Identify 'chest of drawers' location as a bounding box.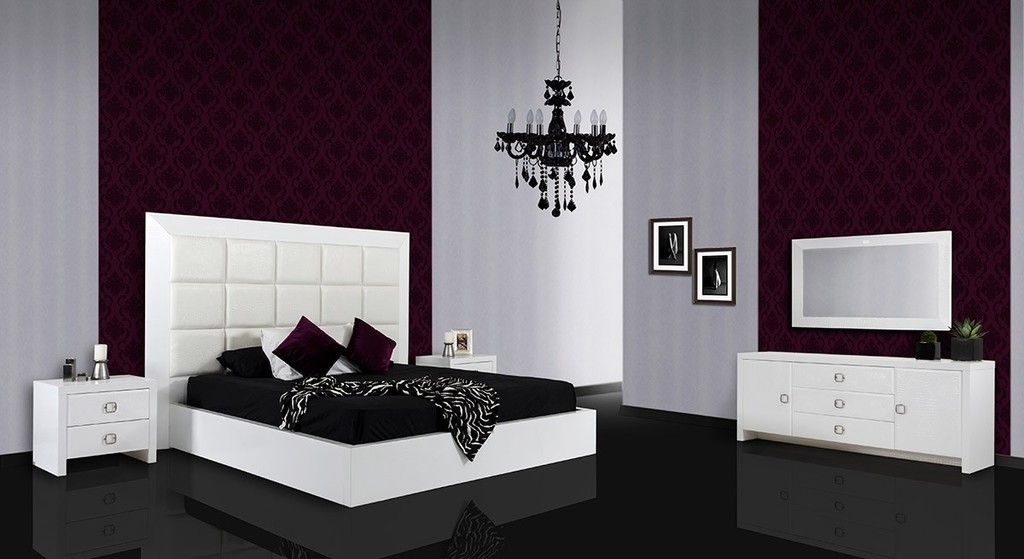
x1=787, y1=360, x2=898, y2=447.
